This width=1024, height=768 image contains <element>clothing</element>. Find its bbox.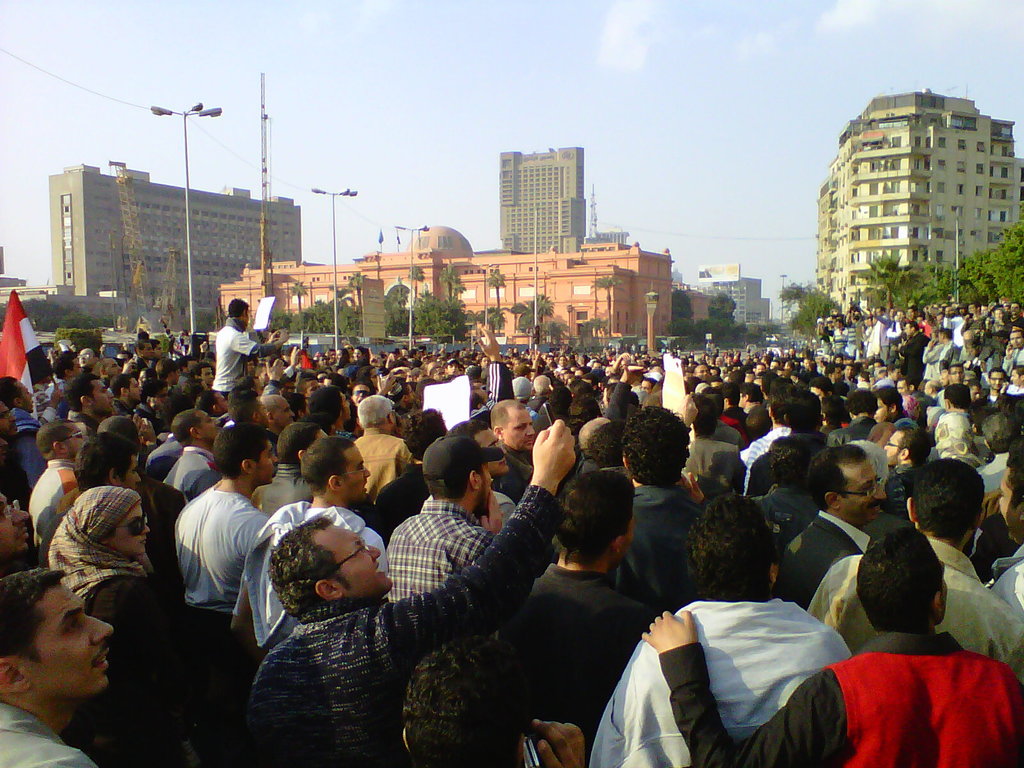
bbox=(739, 428, 782, 495).
